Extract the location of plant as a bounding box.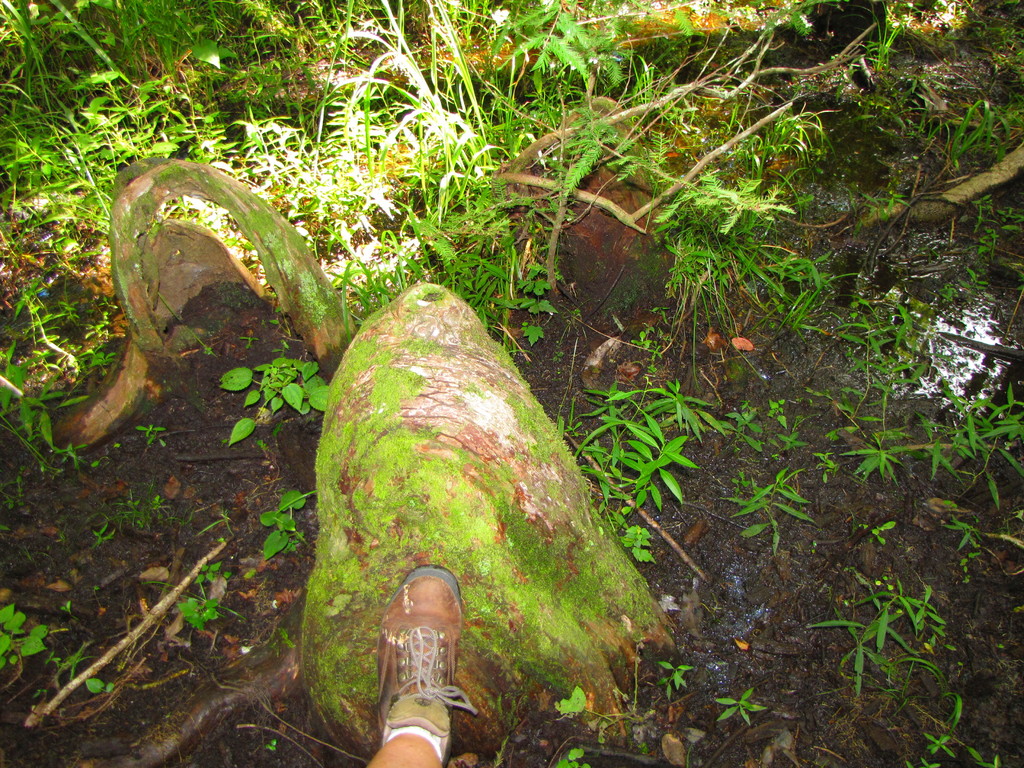
region(87, 511, 120, 548).
